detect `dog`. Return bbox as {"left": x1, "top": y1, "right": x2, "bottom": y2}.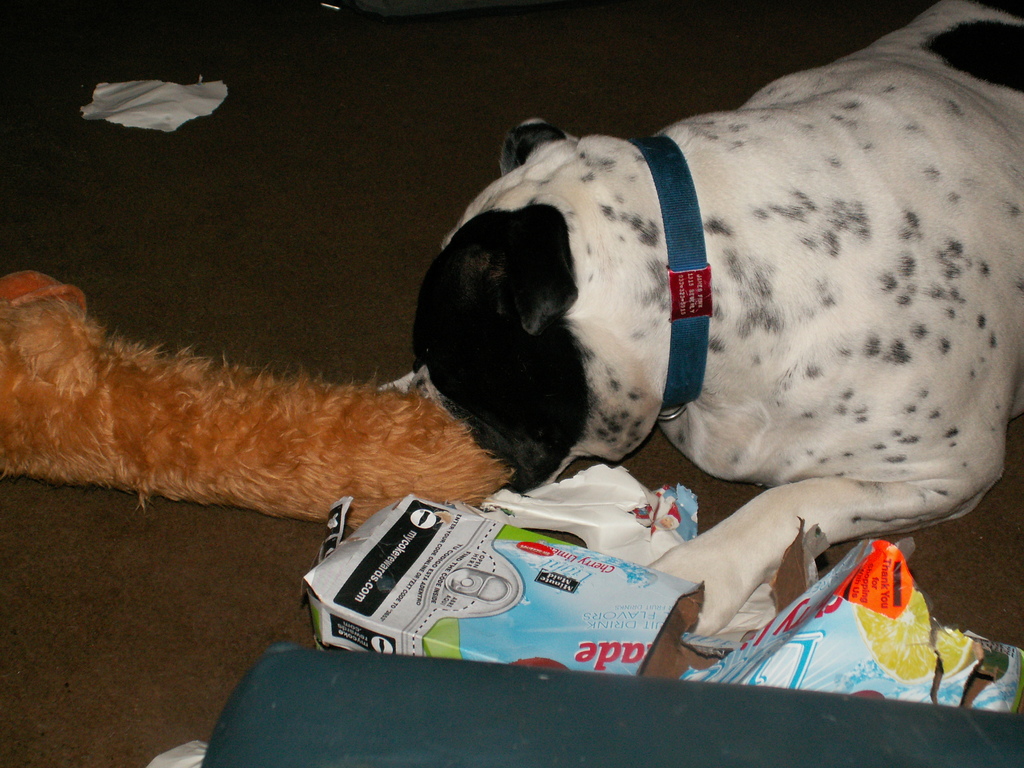
{"left": 405, "top": 6, "right": 1023, "bottom": 647}.
